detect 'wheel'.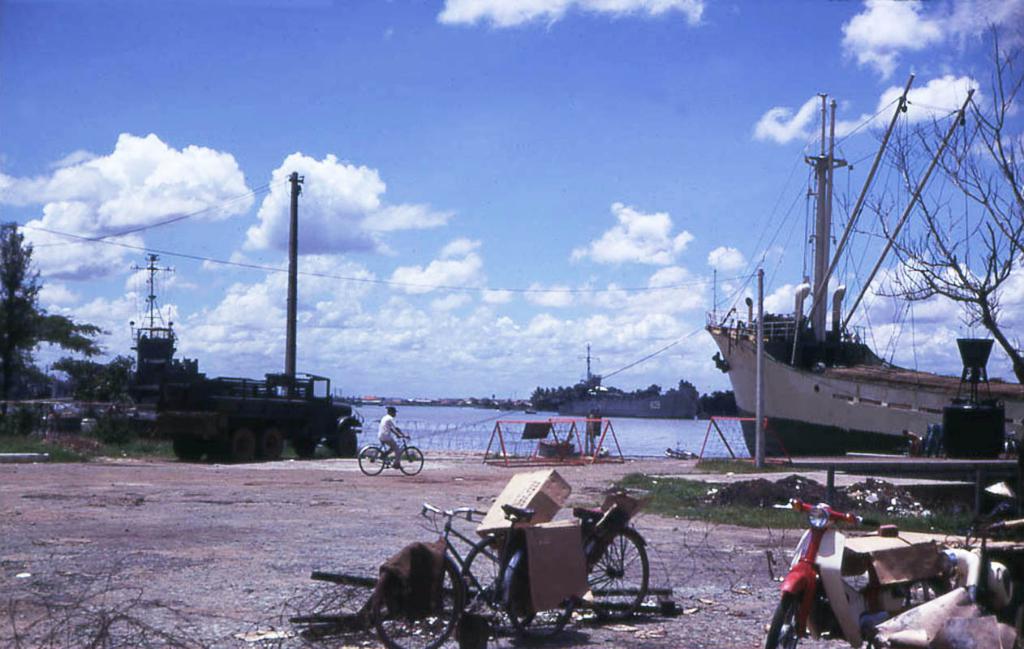
Detected at bbox(260, 427, 283, 458).
